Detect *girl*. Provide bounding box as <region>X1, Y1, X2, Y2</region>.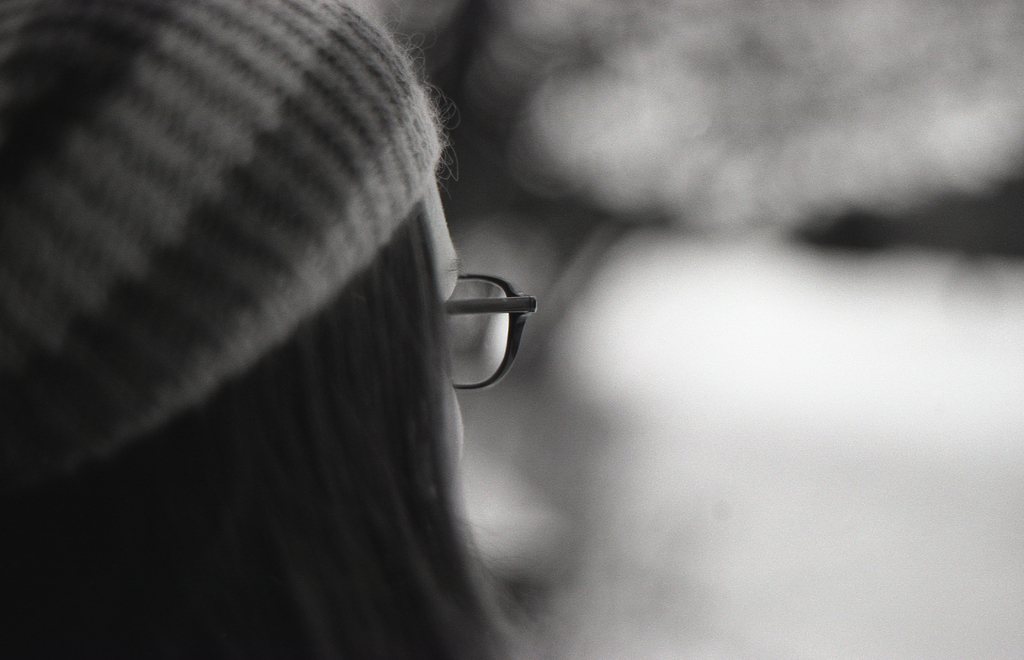
<region>0, 0, 557, 659</region>.
